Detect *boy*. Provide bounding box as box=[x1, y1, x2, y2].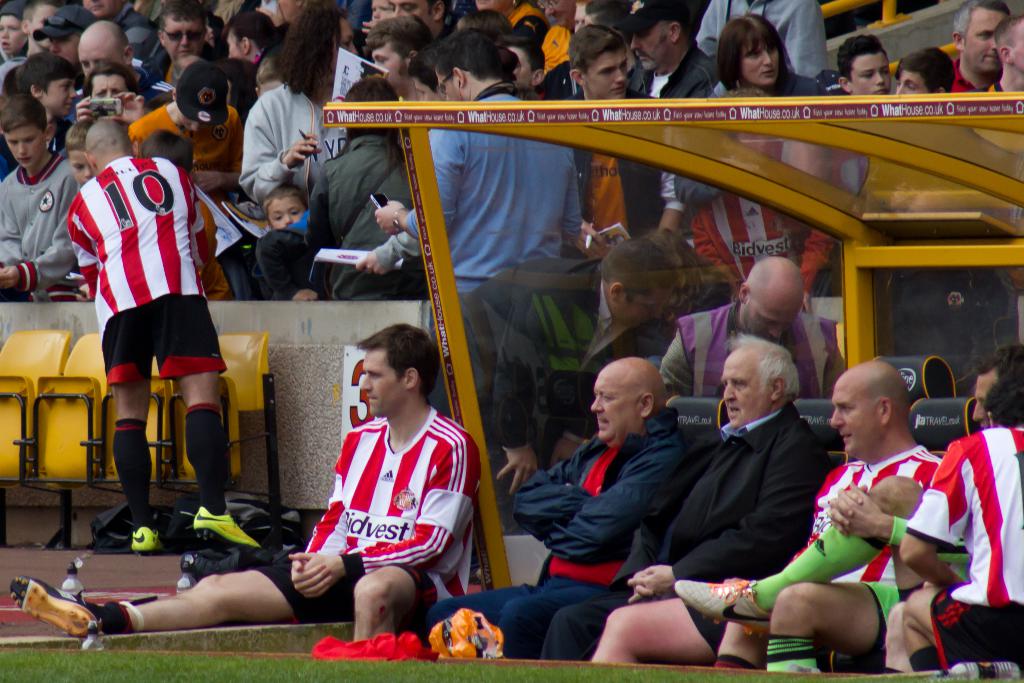
box=[12, 53, 71, 152].
